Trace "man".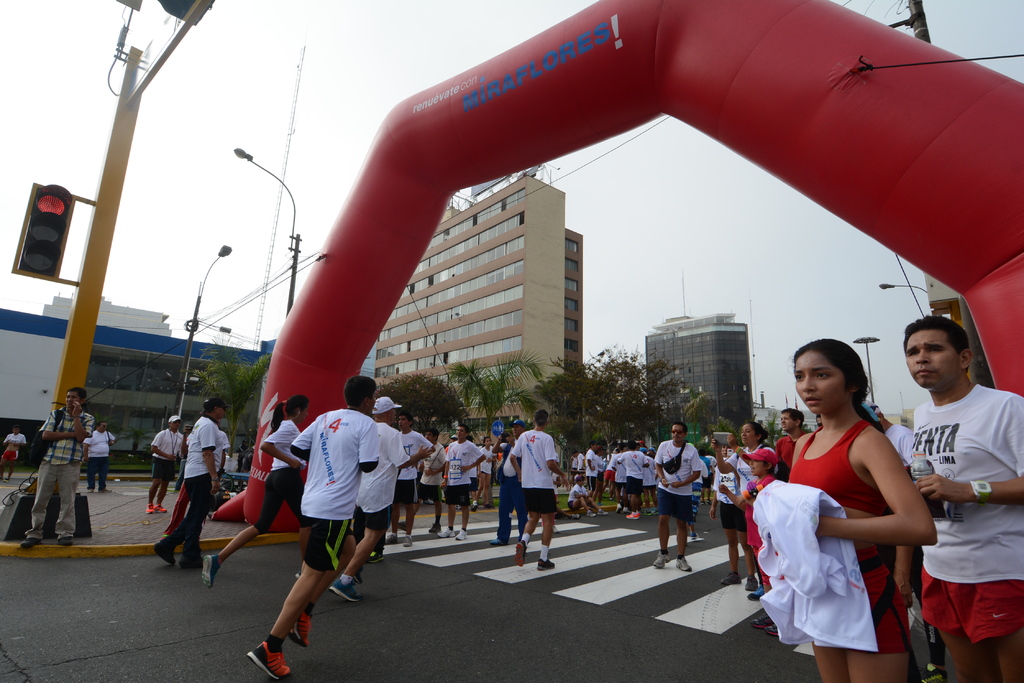
Traced to crop(77, 419, 118, 491).
